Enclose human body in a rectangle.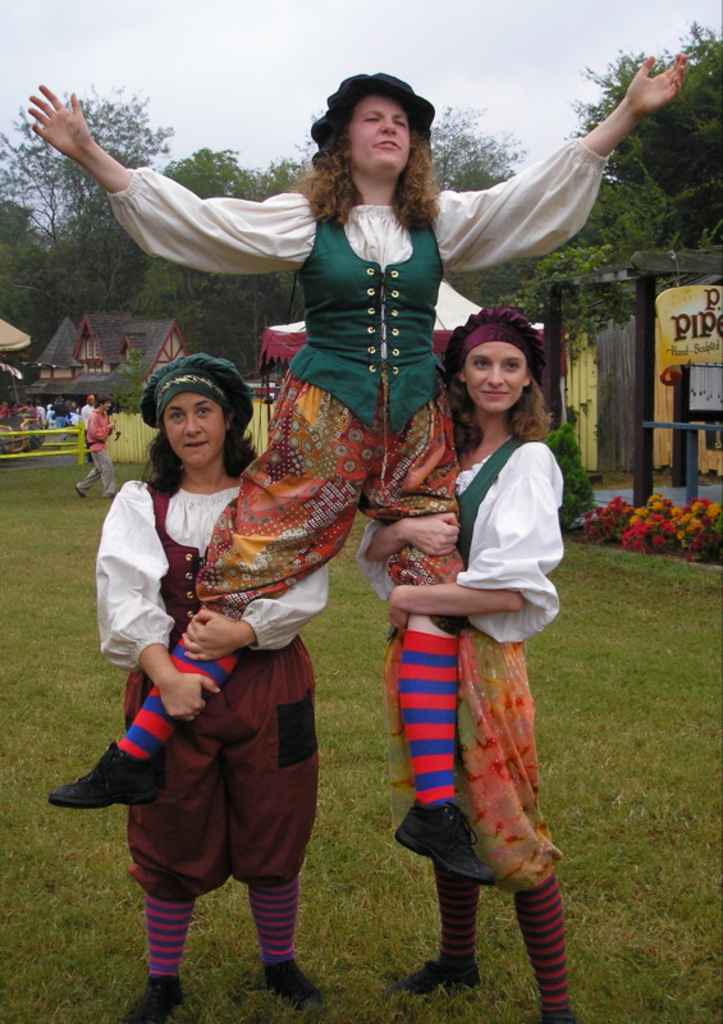
26, 63, 691, 872.
